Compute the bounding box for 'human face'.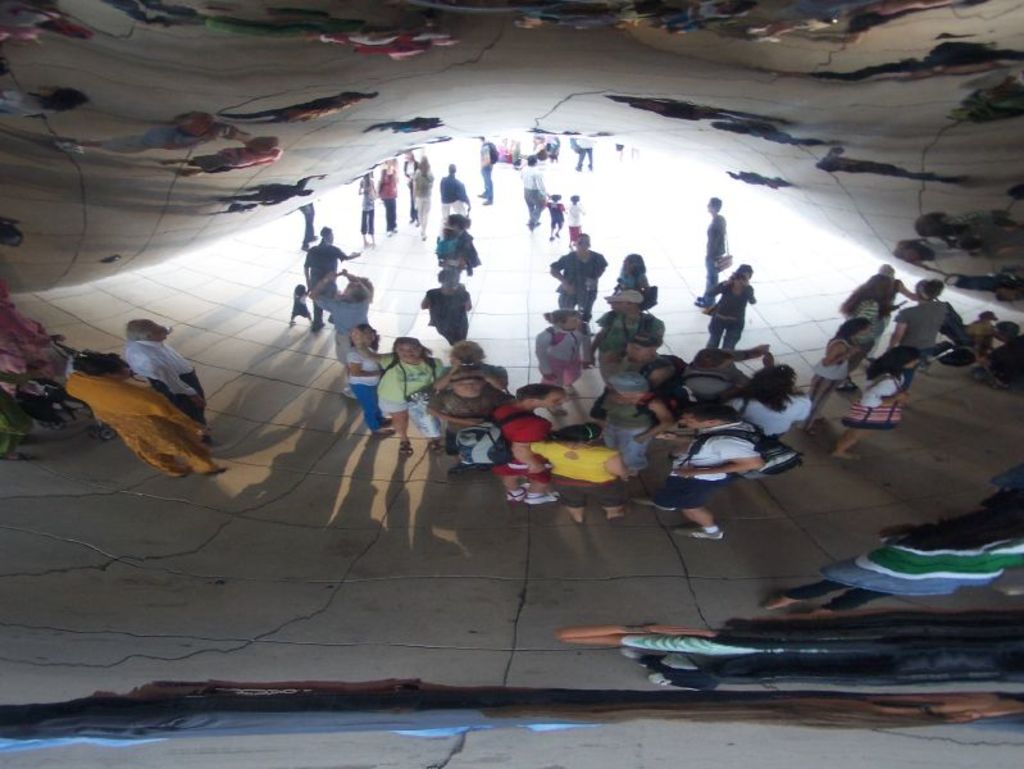
(449, 377, 486, 400).
